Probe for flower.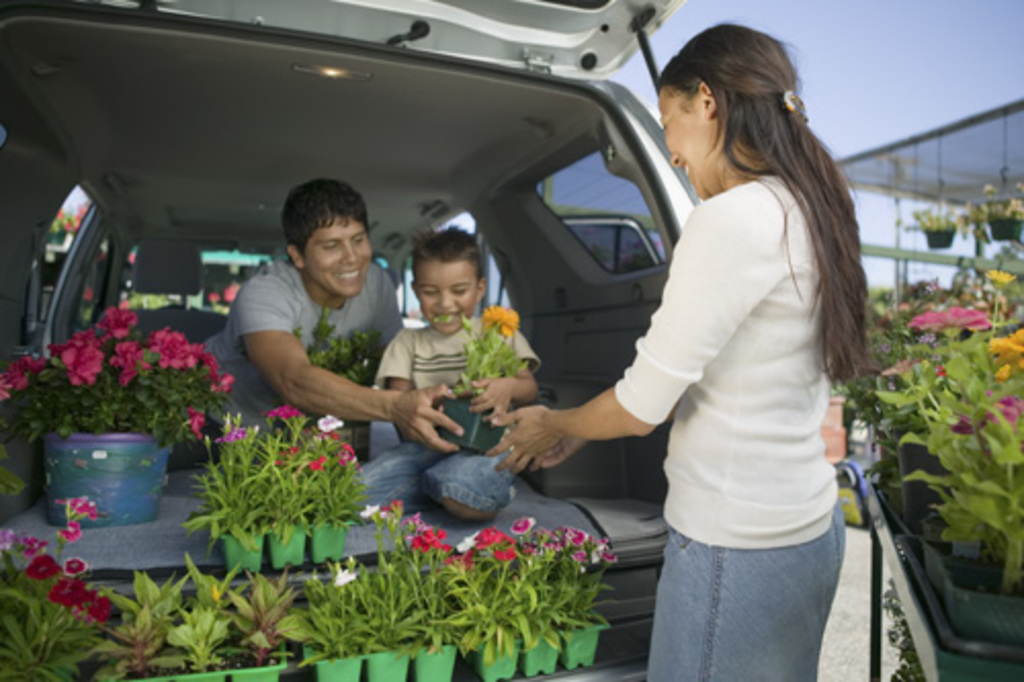
Probe result: bbox=(266, 408, 303, 418).
